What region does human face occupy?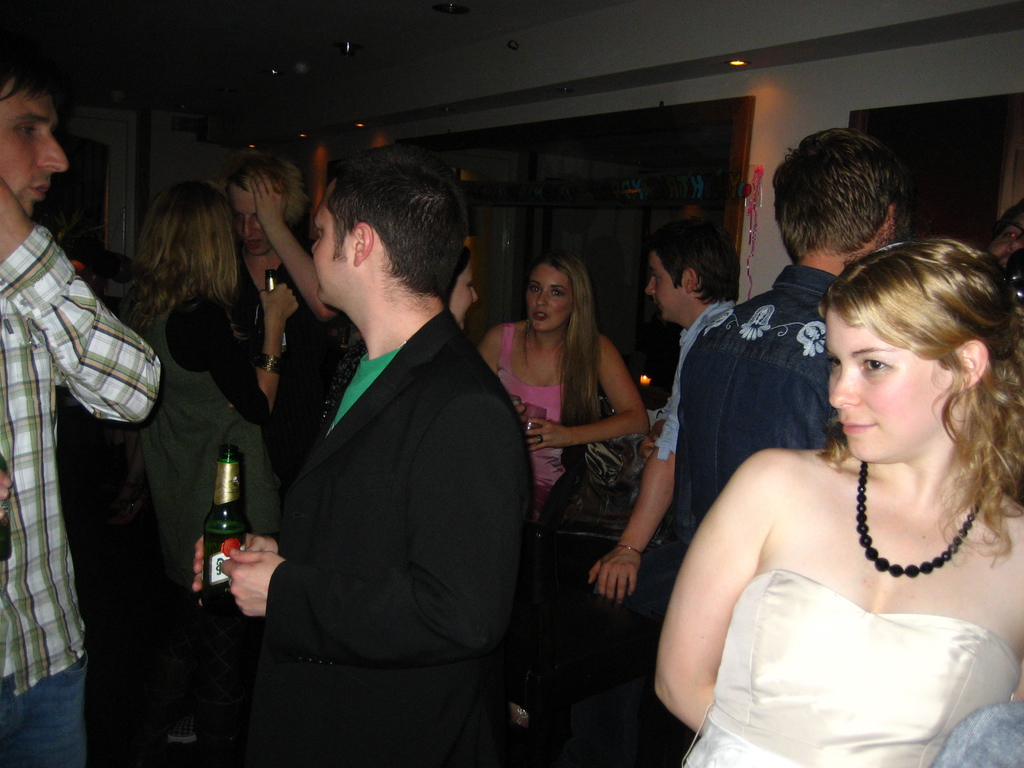
locate(310, 180, 353, 307).
